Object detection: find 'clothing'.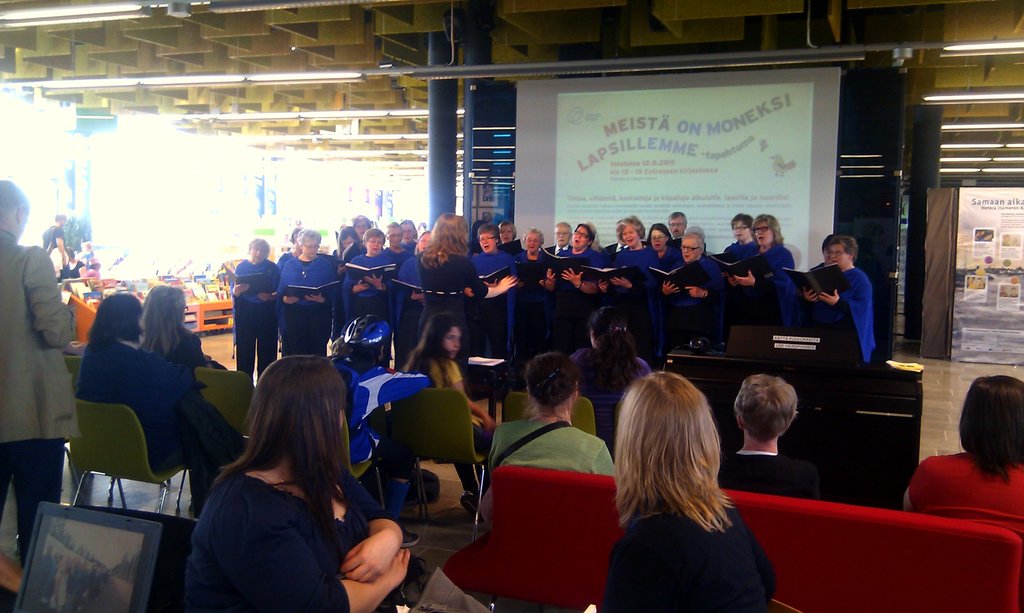
crop(723, 452, 820, 503).
